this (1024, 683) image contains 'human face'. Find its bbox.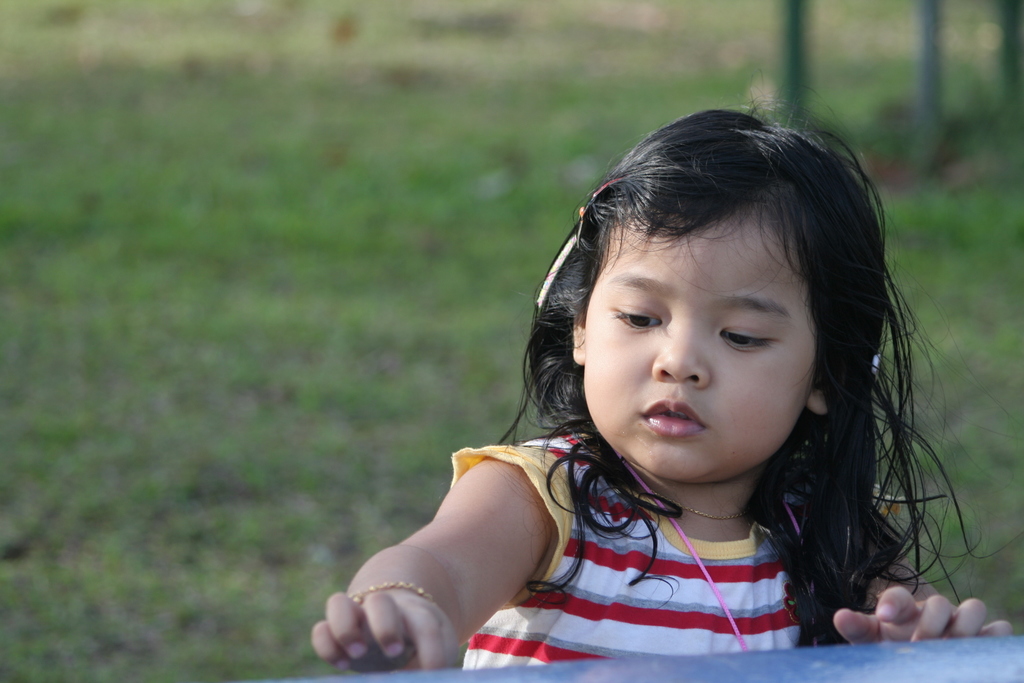
(left=582, top=206, right=836, bottom=491).
